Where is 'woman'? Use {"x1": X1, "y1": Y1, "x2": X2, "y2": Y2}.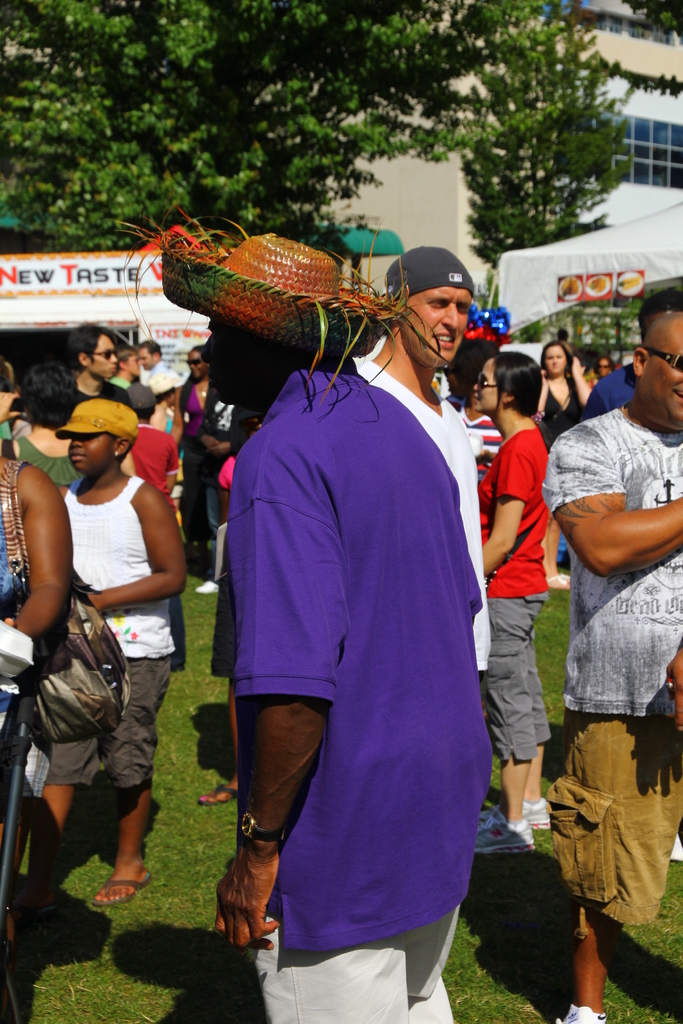
{"x1": 537, "y1": 339, "x2": 591, "y2": 589}.
